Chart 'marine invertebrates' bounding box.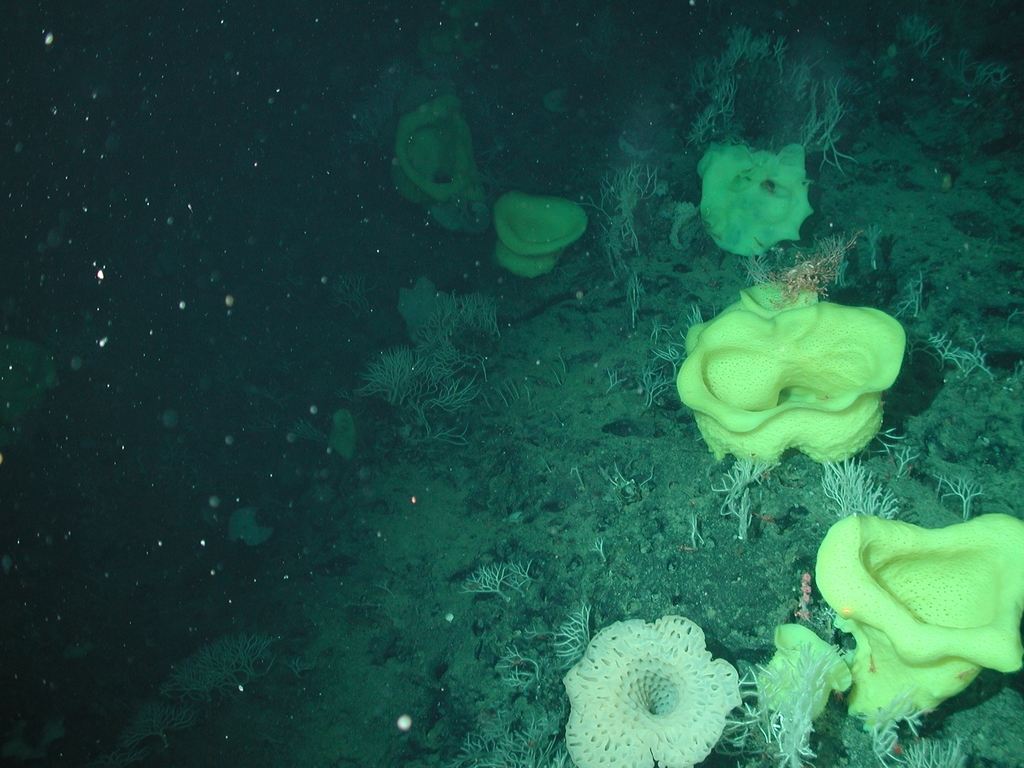
Charted: detection(397, 271, 464, 342).
